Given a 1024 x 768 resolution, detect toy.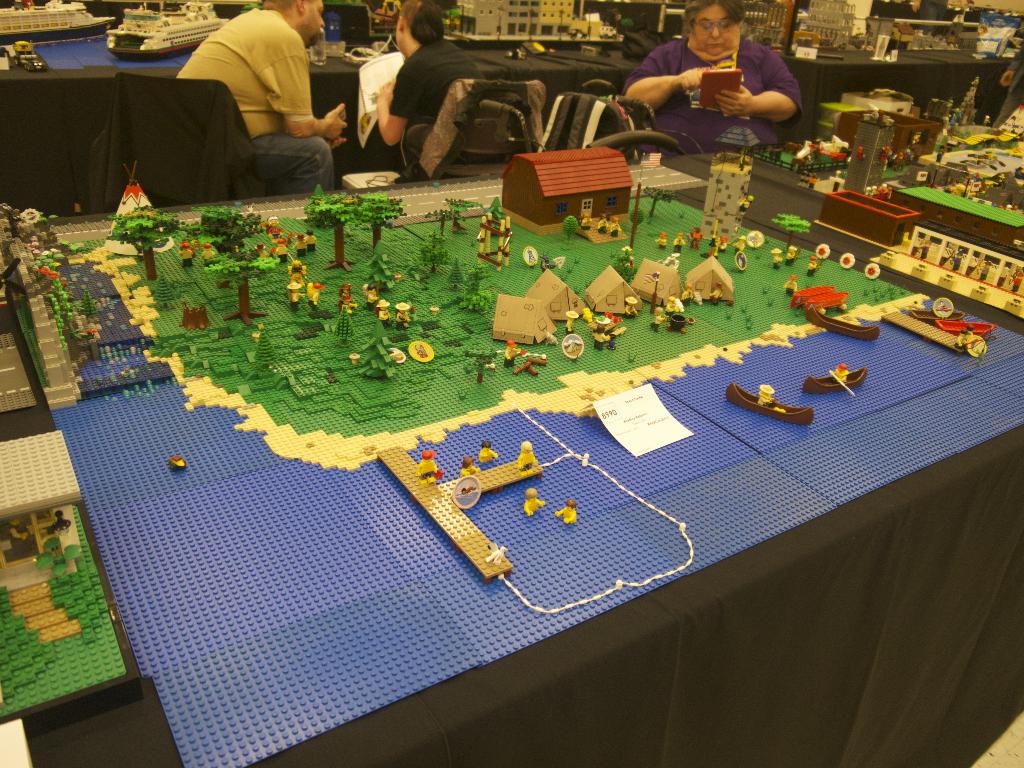
{"x1": 773, "y1": 250, "x2": 780, "y2": 269}.
